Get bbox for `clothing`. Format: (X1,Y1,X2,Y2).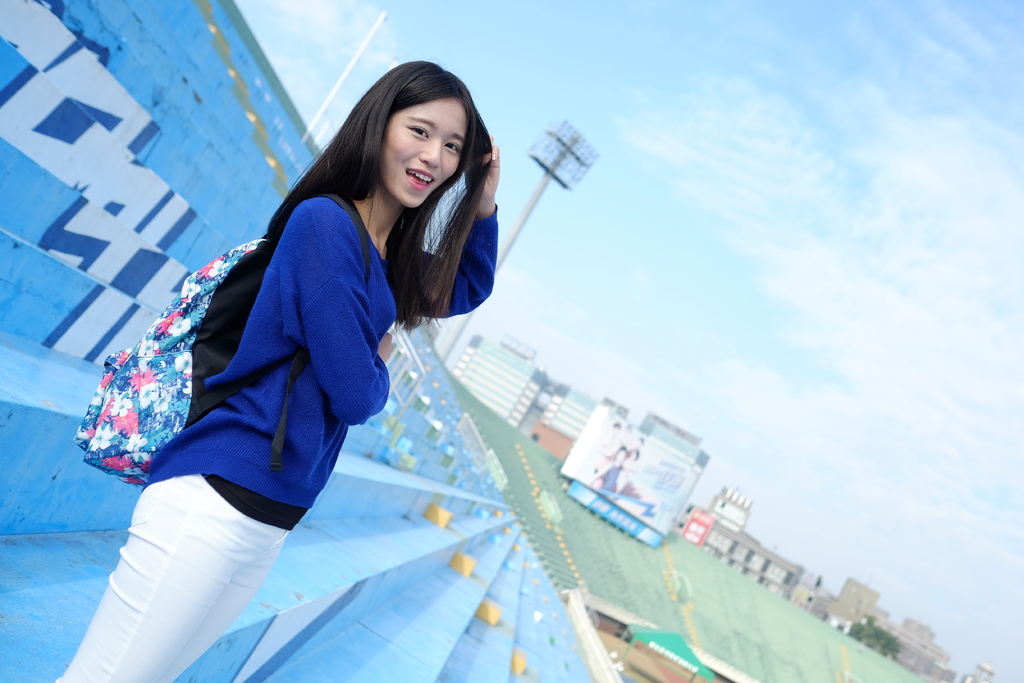
(54,460,323,682).
